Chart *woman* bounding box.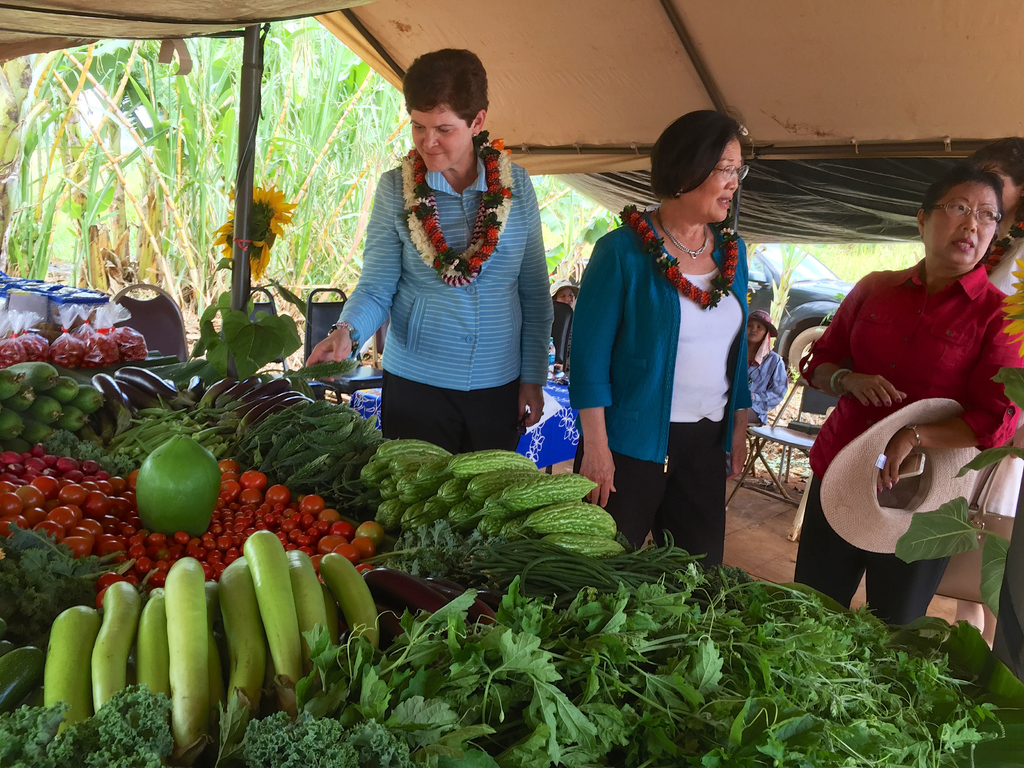
Charted: 776 159 1023 629.
